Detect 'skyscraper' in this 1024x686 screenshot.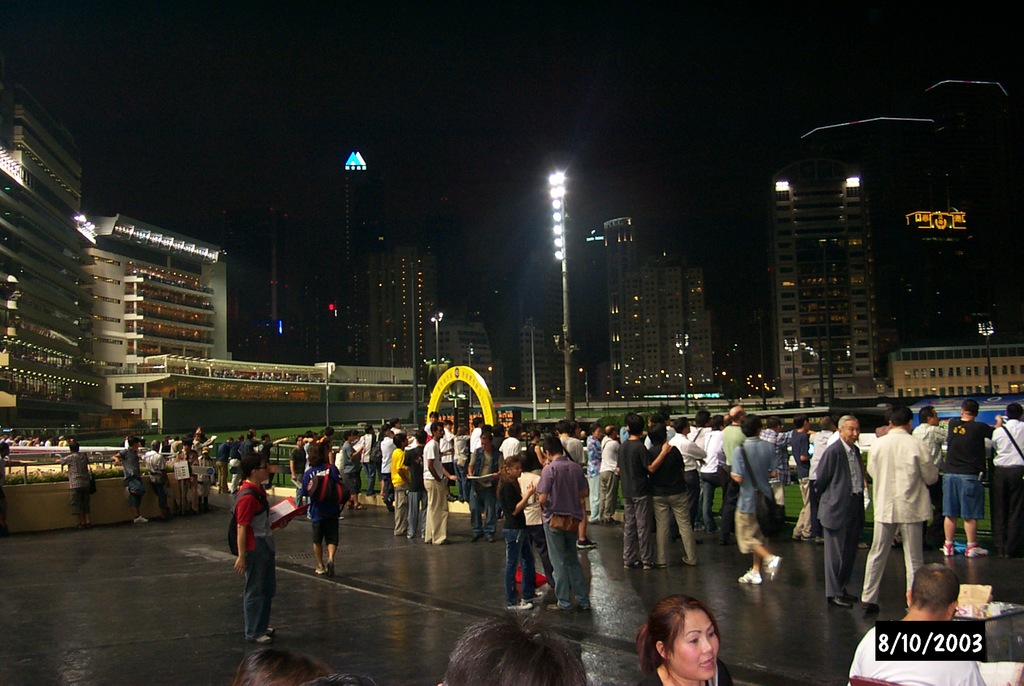
Detection: (x1=604, y1=200, x2=726, y2=382).
